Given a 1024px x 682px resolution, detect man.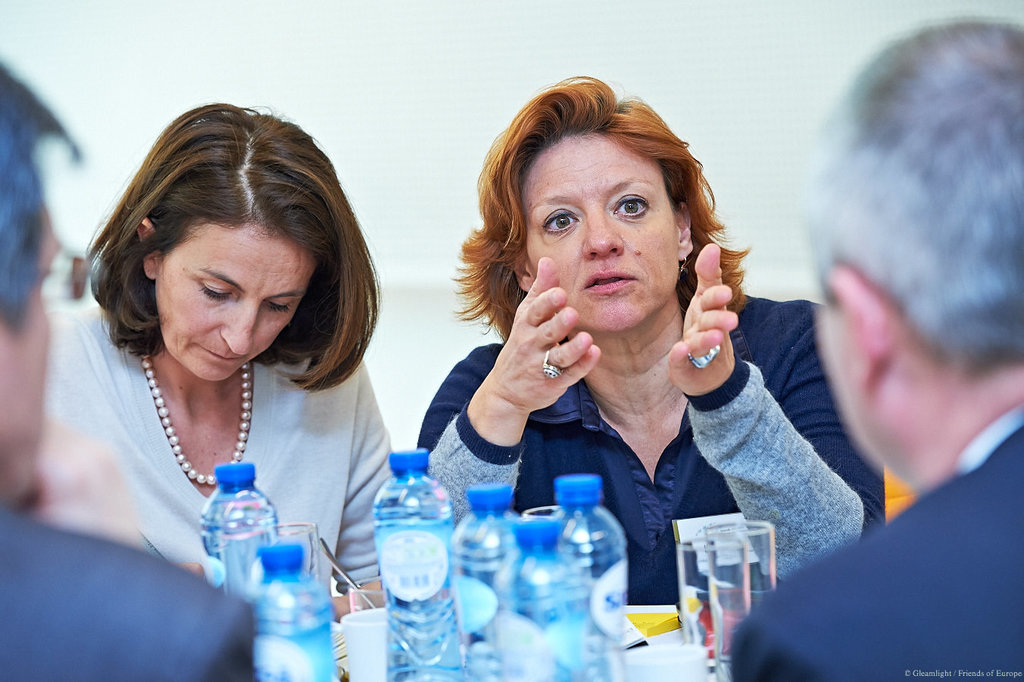
box=[0, 60, 277, 681].
